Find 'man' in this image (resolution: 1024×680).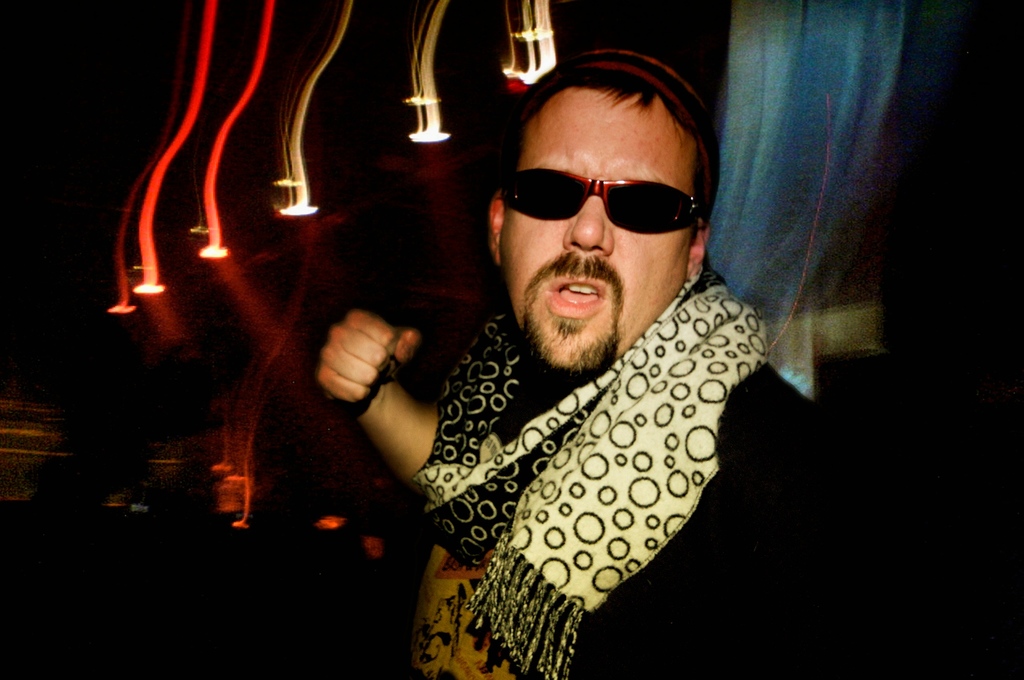
{"x1": 313, "y1": 74, "x2": 853, "y2": 677}.
